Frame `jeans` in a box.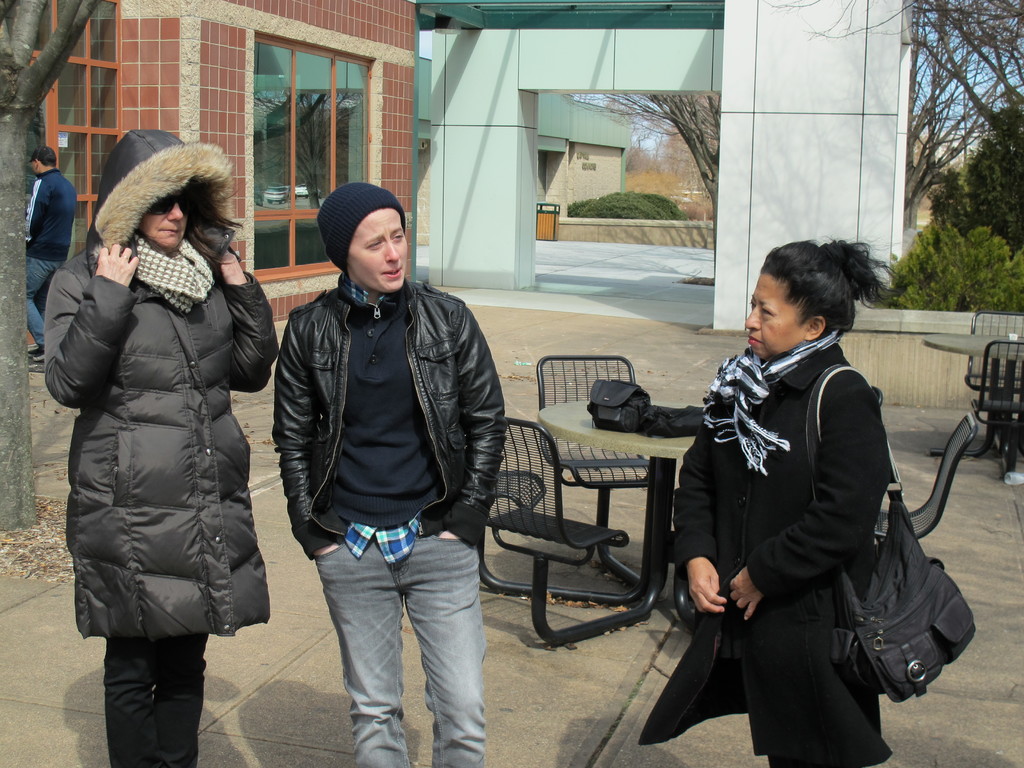
select_region(300, 525, 497, 749).
